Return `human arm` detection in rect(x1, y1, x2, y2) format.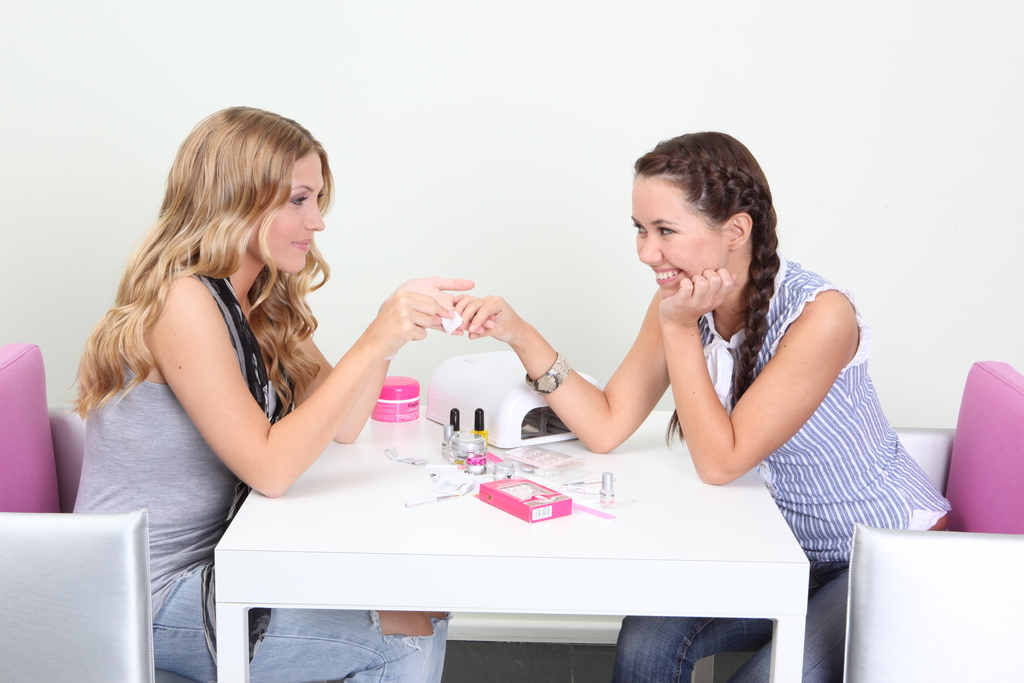
rect(669, 277, 846, 499).
